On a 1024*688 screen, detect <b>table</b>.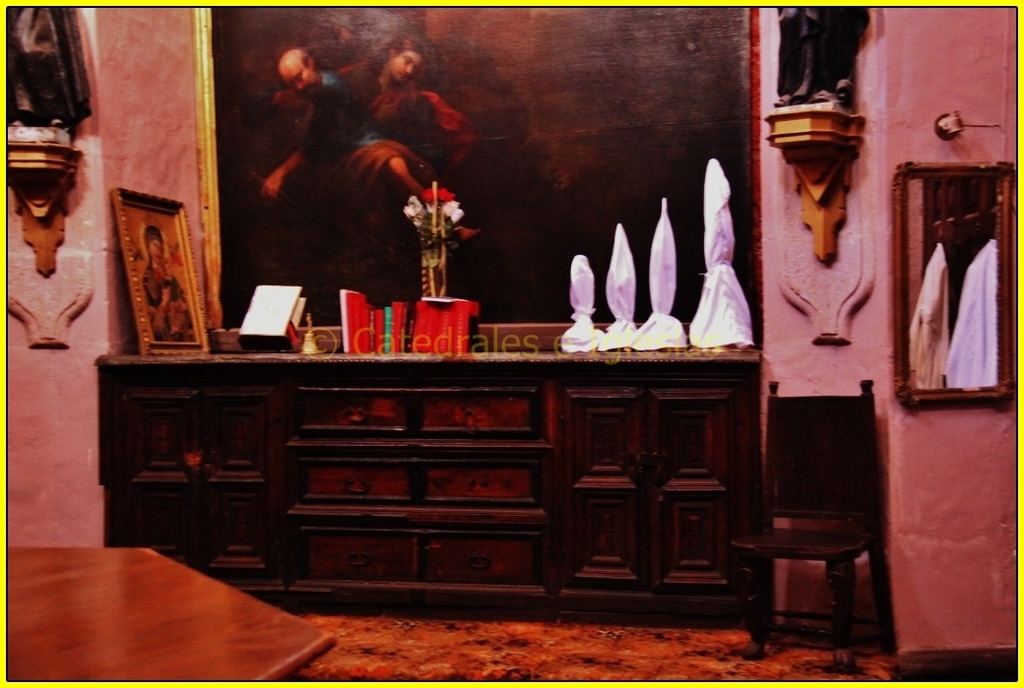
x1=714 y1=511 x2=893 y2=655.
